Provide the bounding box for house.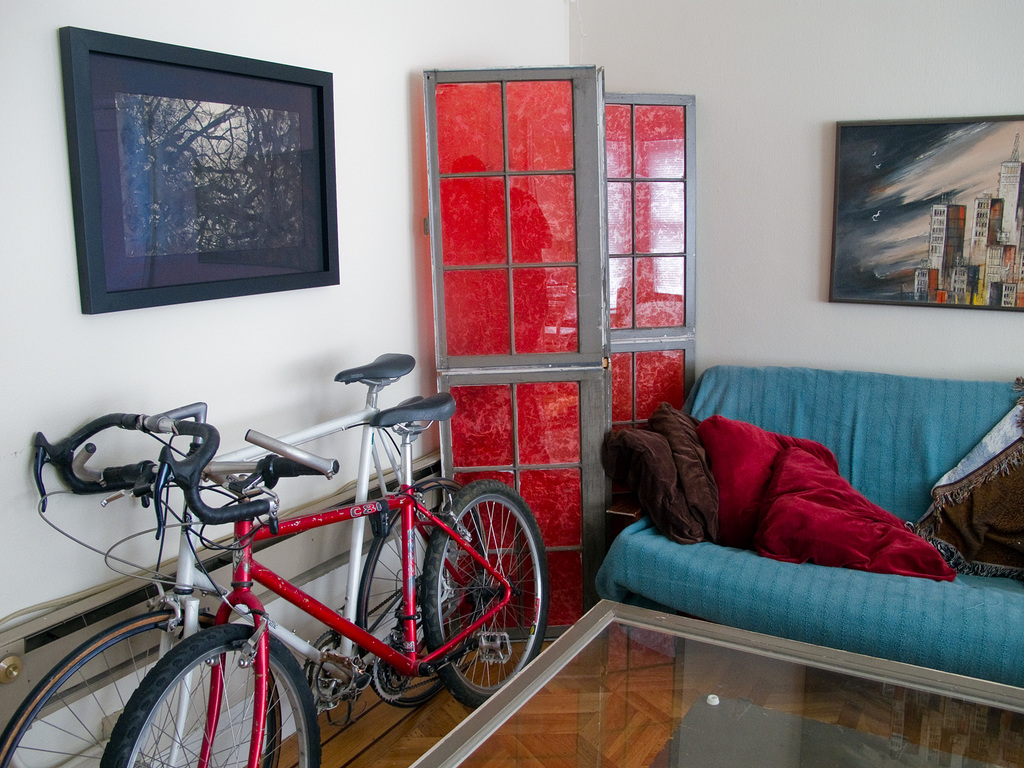
box=[0, 0, 1023, 767].
